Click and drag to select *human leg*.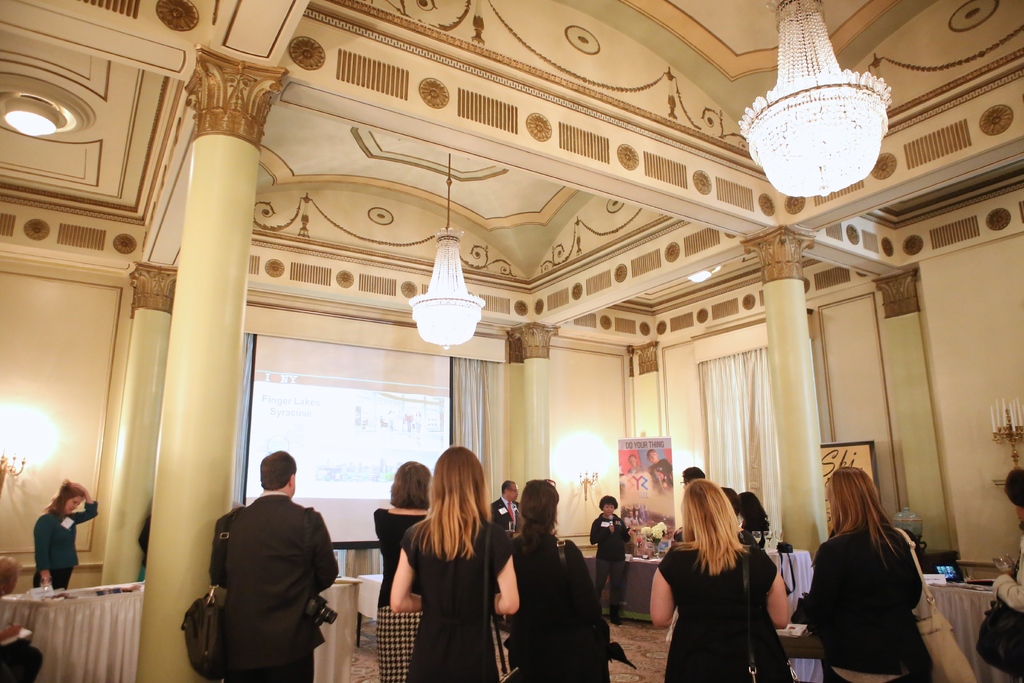
Selection: (left=598, top=553, right=618, bottom=594).
